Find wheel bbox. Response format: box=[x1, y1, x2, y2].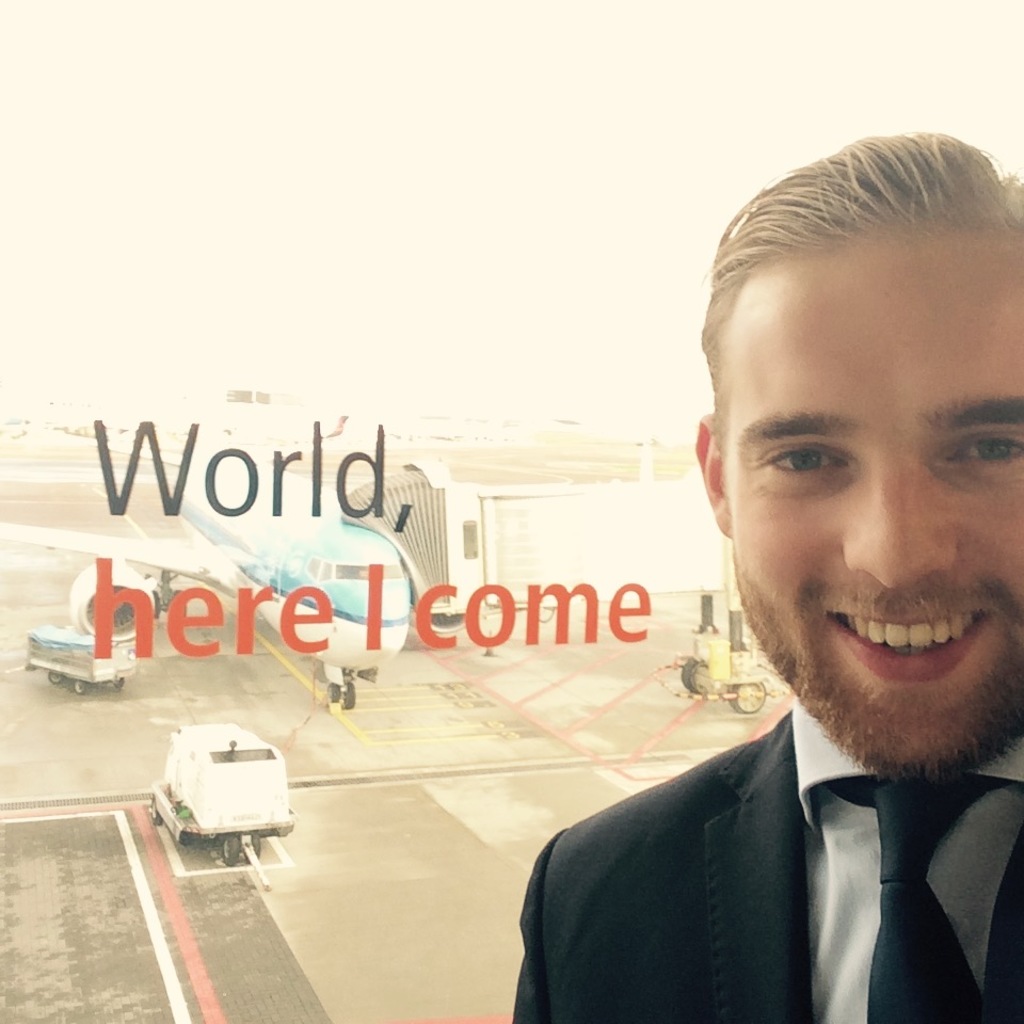
box=[681, 657, 713, 697].
